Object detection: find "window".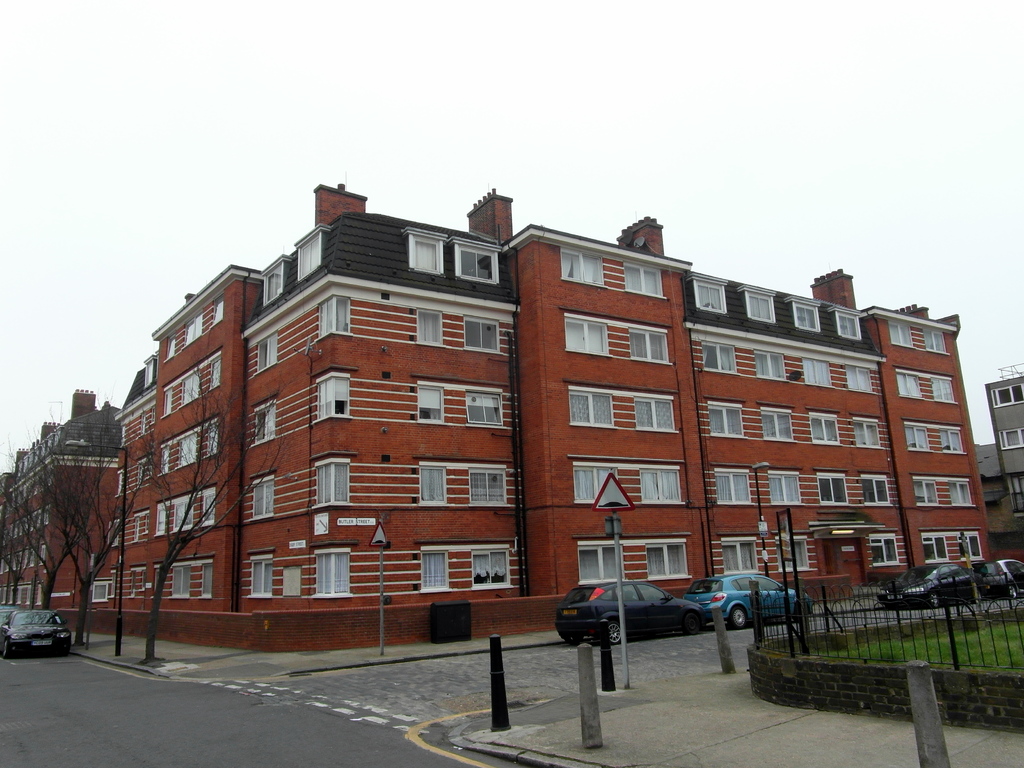
(415, 307, 447, 347).
